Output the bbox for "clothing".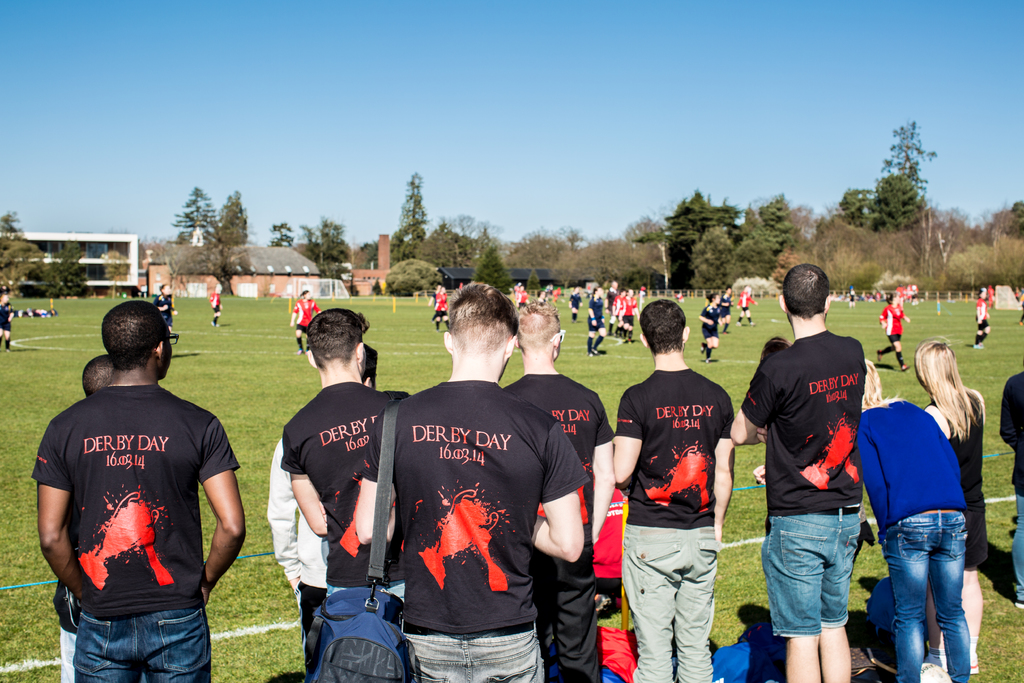
box(447, 319, 450, 329).
